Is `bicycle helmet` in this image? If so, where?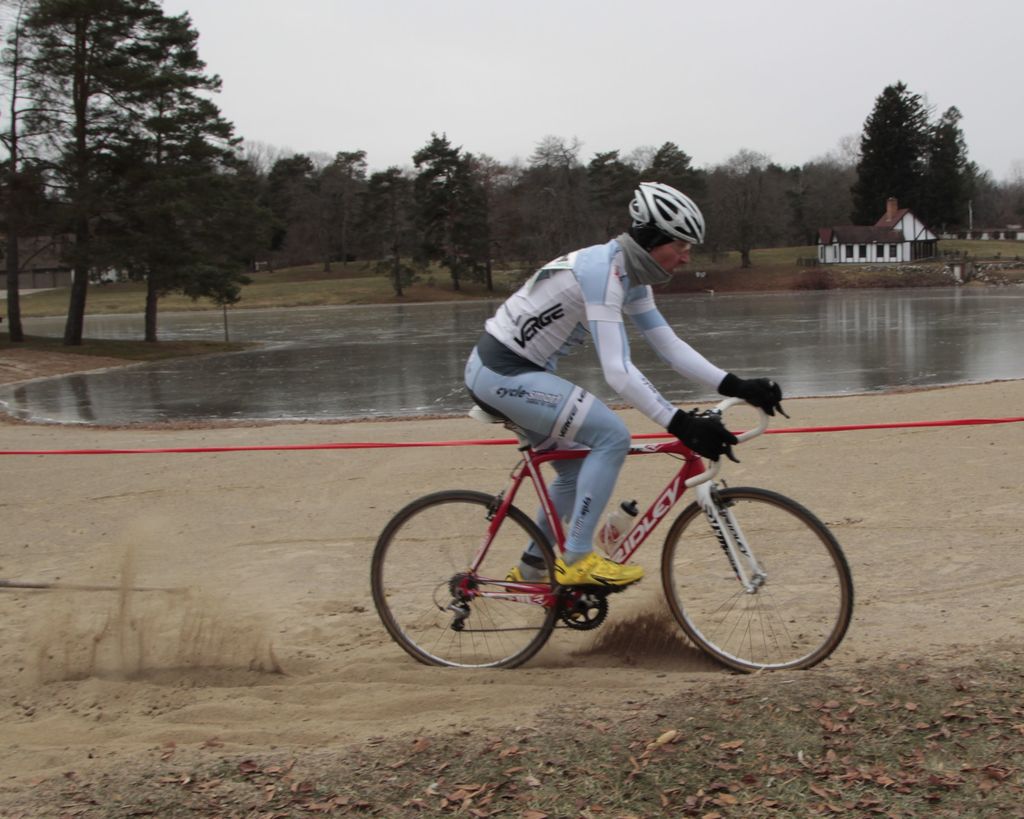
Yes, at [left=621, top=170, right=714, bottom=249].
